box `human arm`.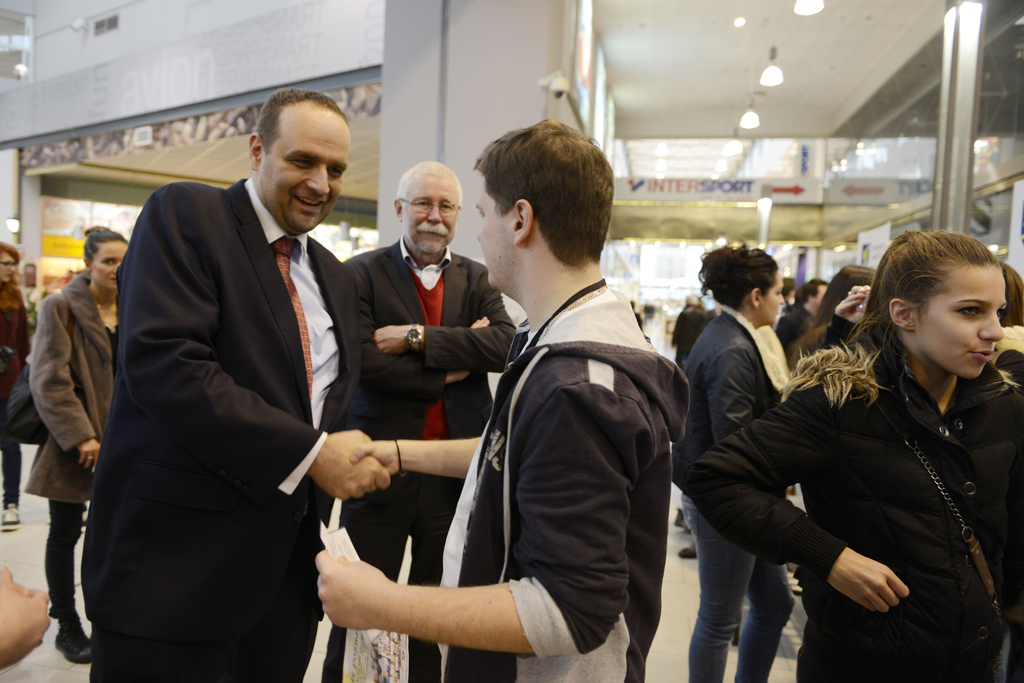
<box>114,182,389,517</box>.
